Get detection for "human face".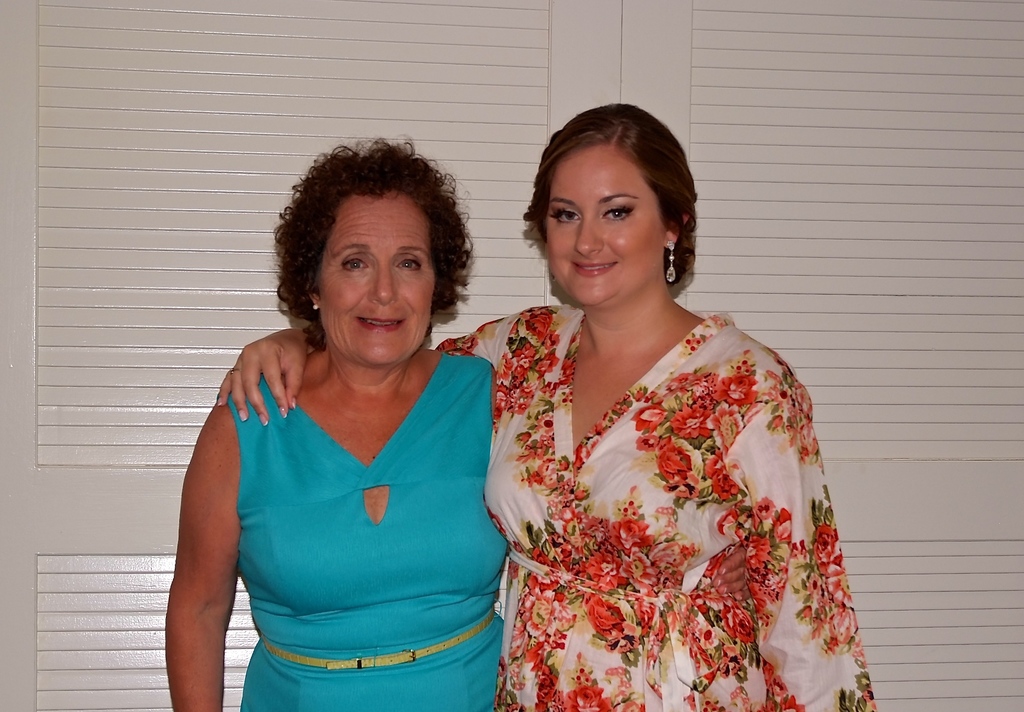
Detection: left=310, top=191, right=433, bottom=366.
